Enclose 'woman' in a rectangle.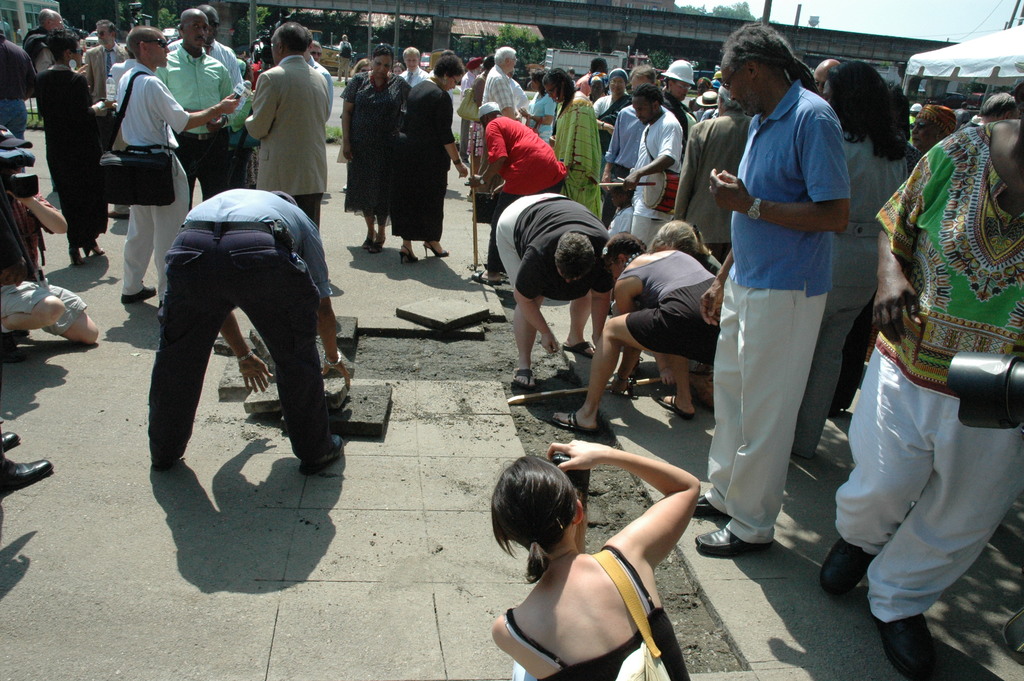
804, 59, 909, 457.
